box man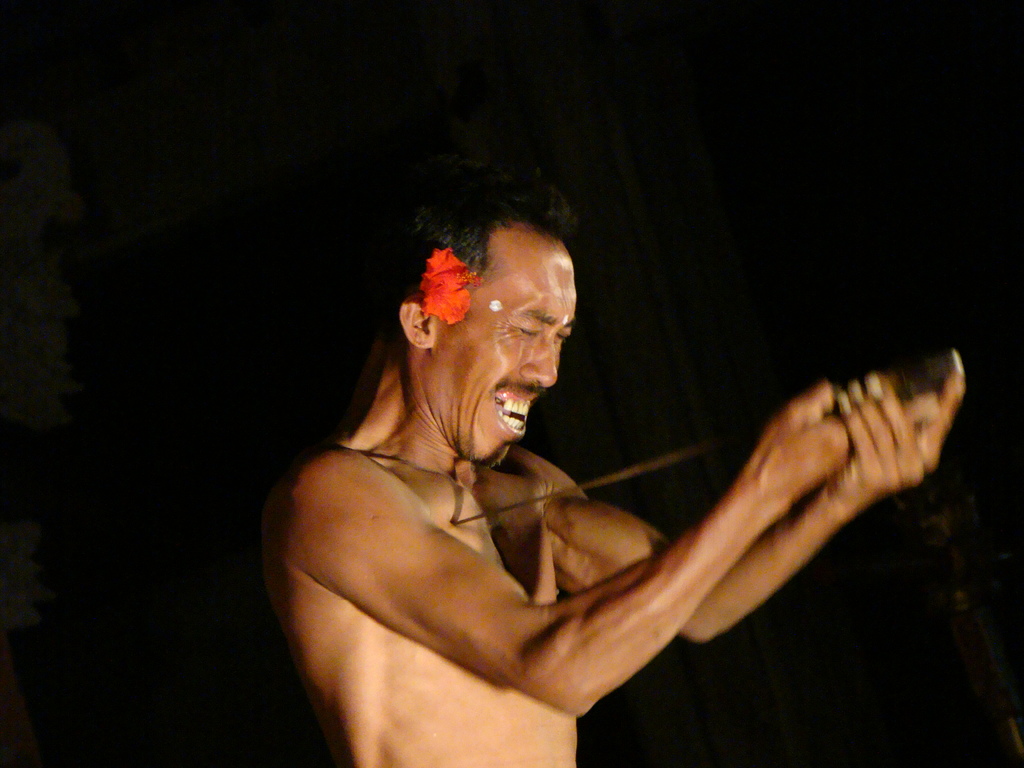
{"x1": 246, "y1": 180, "x2": 897, "y2": 756}
